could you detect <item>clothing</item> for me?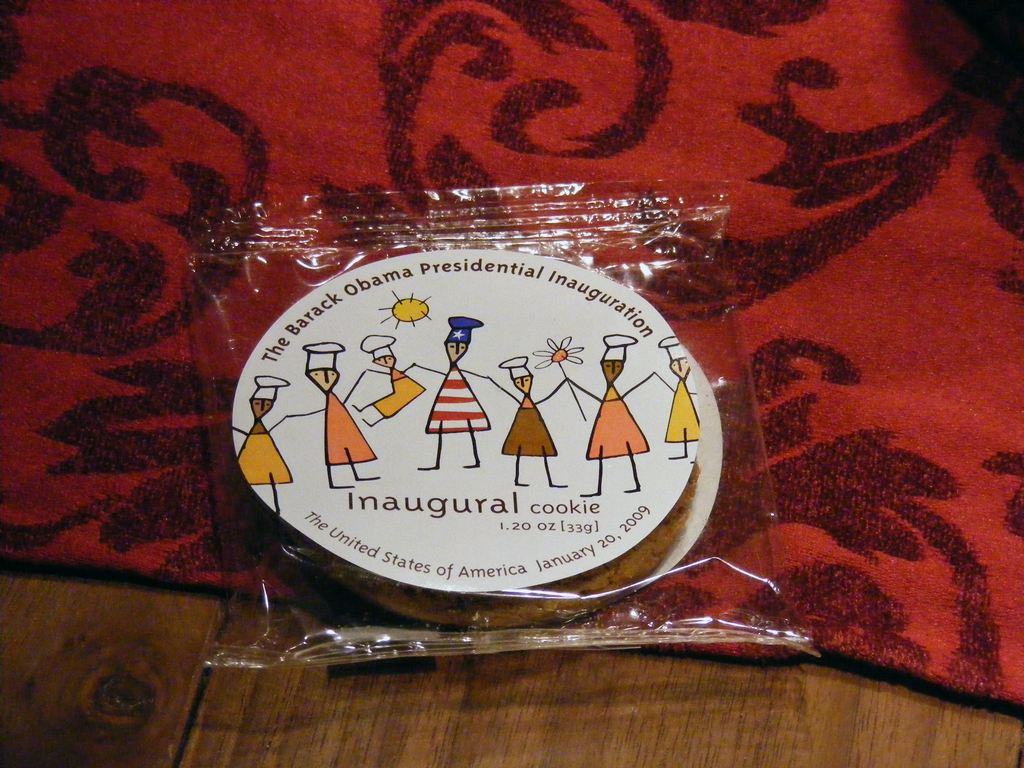
Detection result: pyautogui.locateOnScreen(582, 379, 645, 458).
